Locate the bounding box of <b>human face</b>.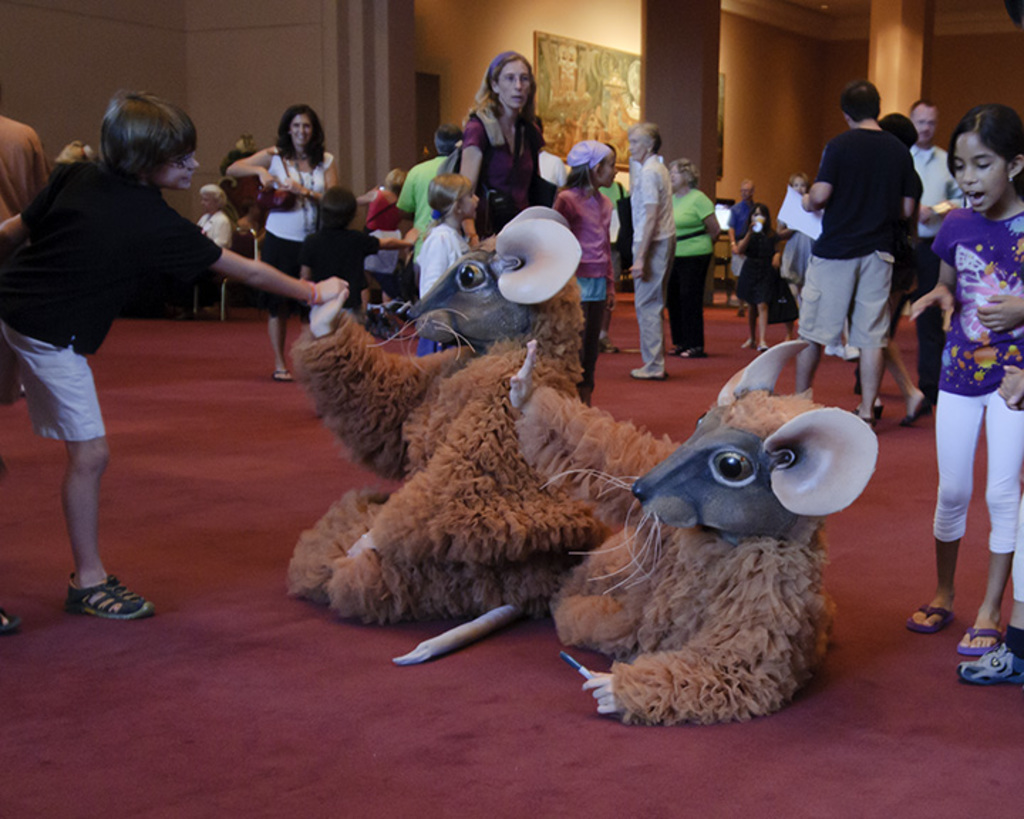
Bounding box: 791/173/811/198.
